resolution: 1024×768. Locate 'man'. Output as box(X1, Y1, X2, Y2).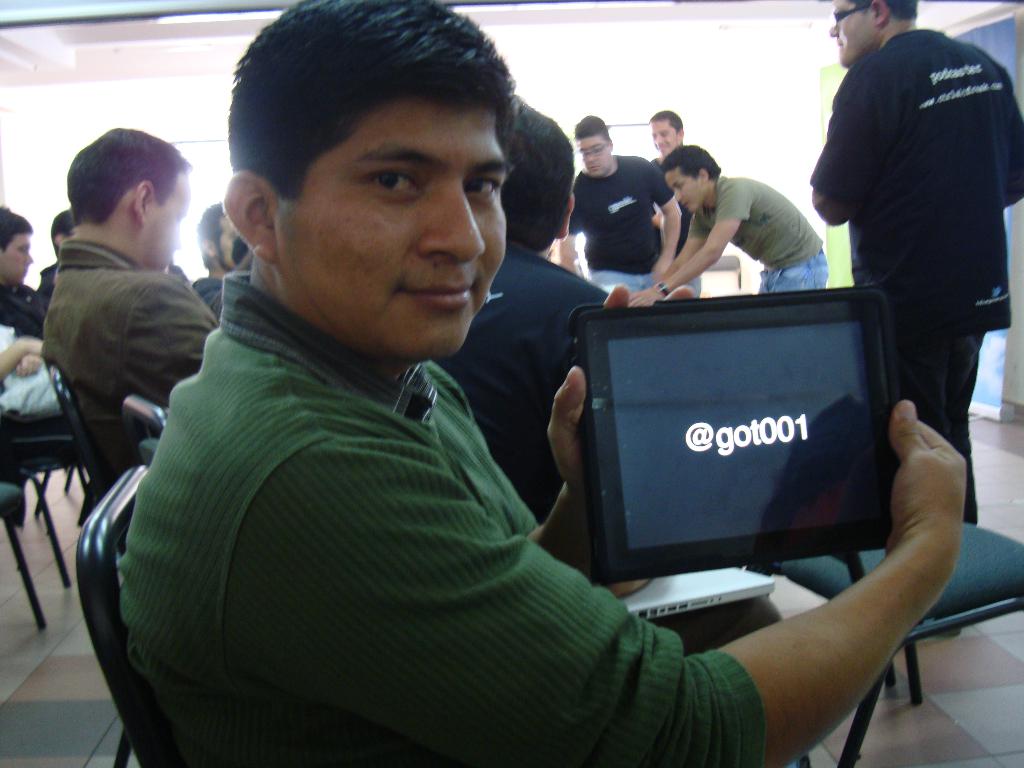
box(438, 106, 612, 523).
